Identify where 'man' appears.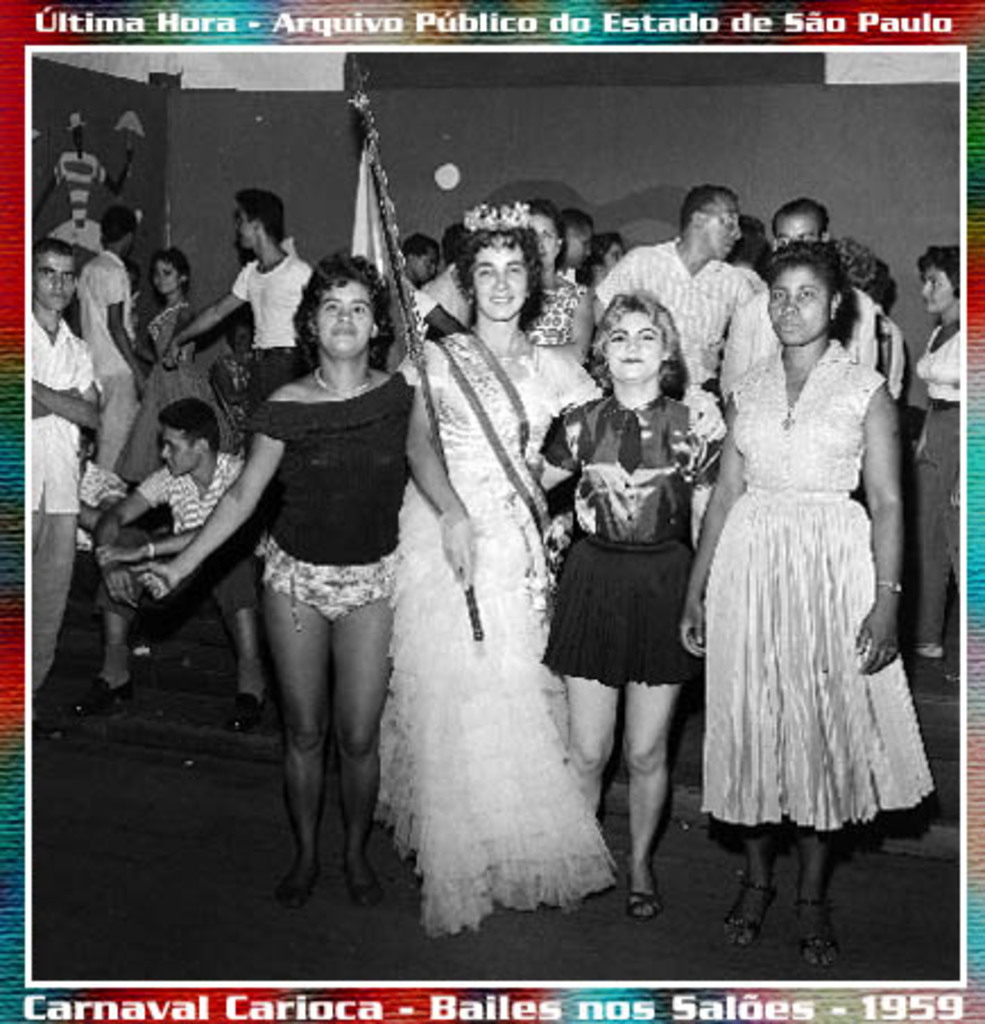
Appears at (x1=711, y1=199, x2=903, y2=433).
